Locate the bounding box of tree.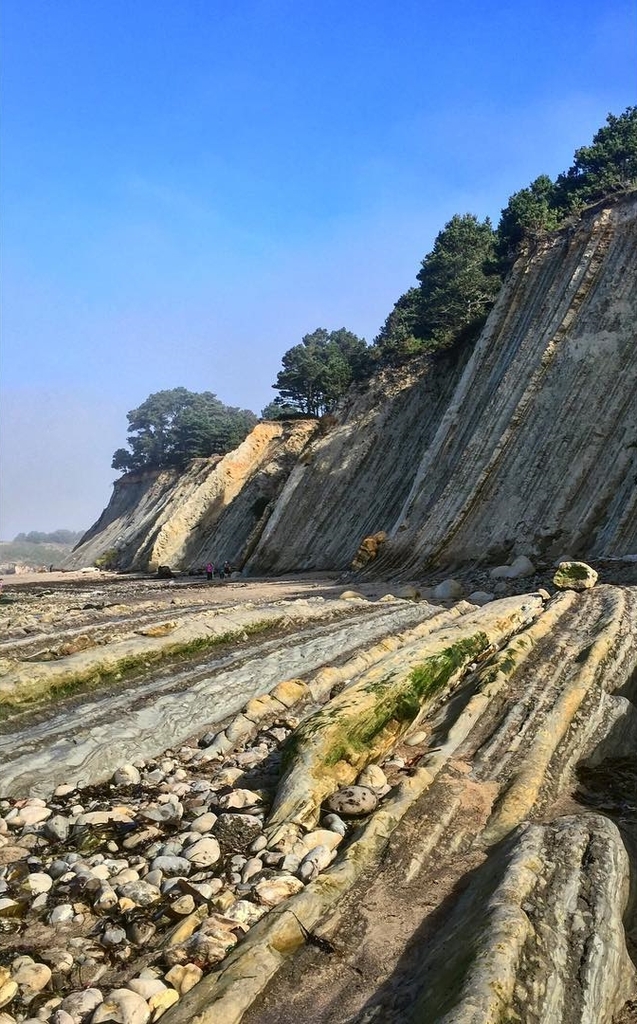
Bounding box: 331:329:373:378.
